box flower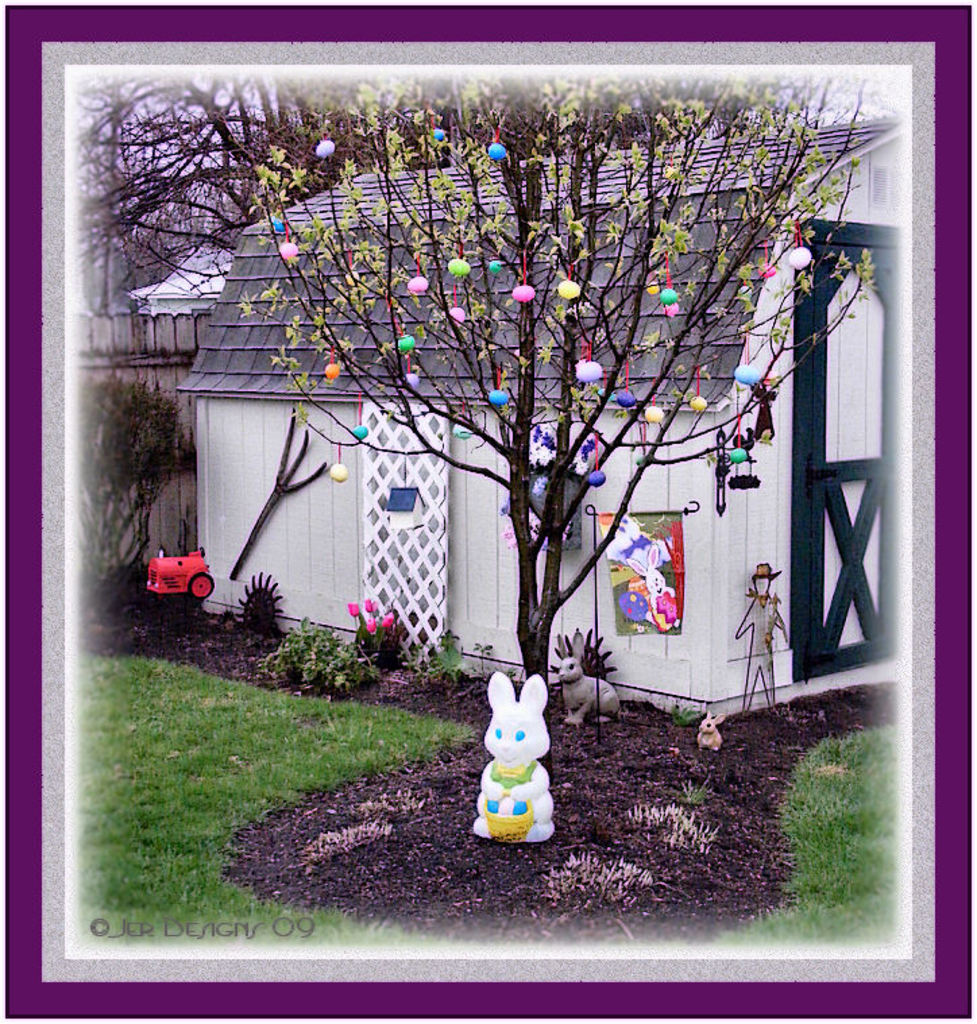
region(785, 250, 814, 271)
